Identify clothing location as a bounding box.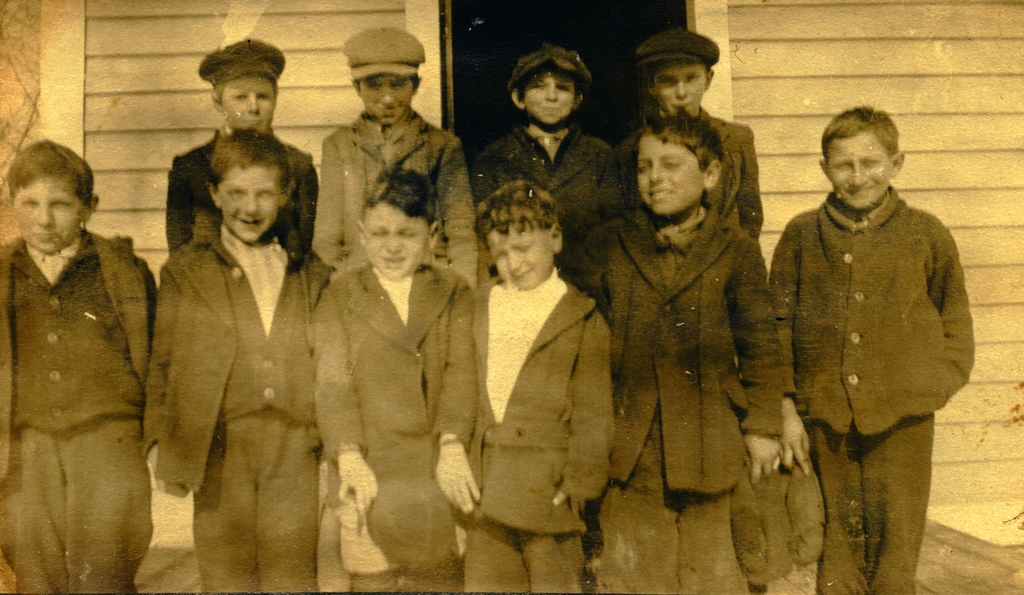
BBox(561, 209, 785, 594).
